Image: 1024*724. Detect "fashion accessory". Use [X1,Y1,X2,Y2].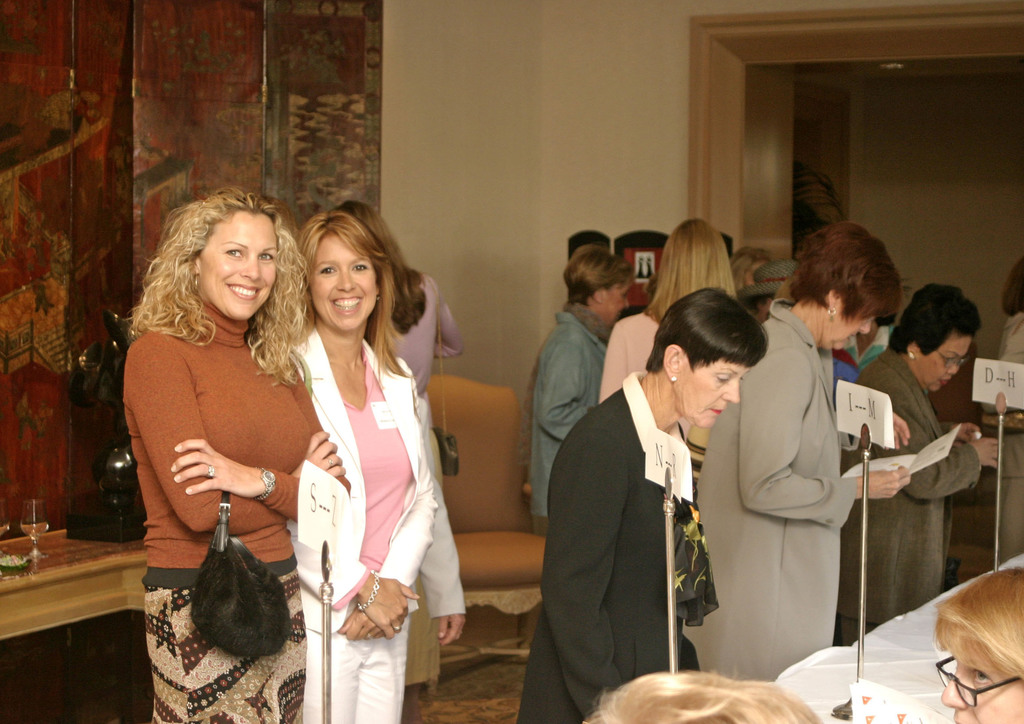
[829,309,834,316].
